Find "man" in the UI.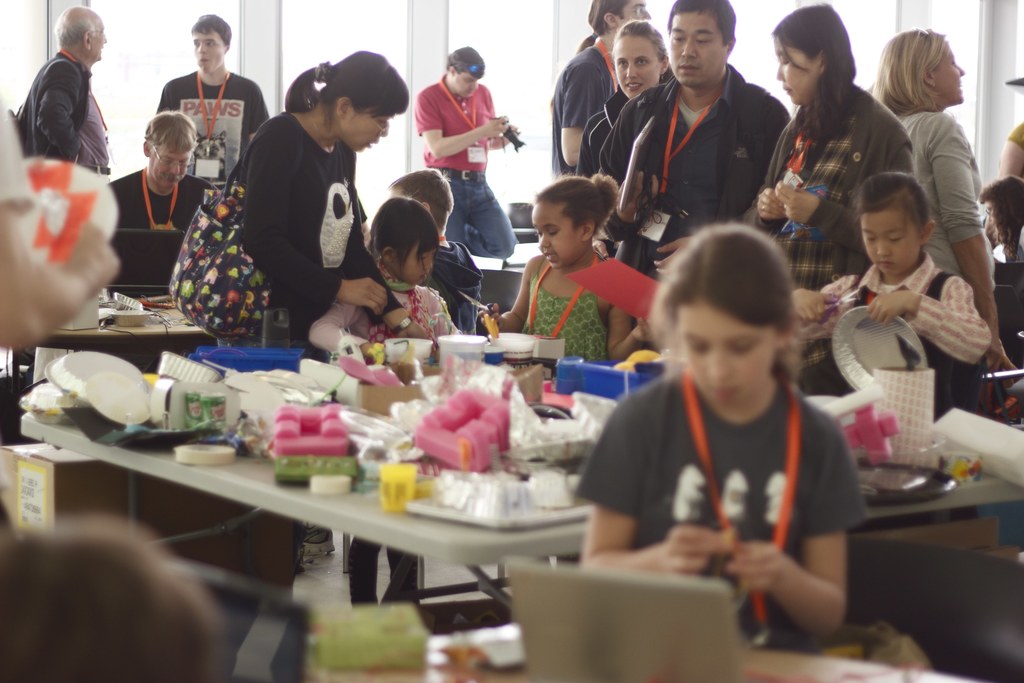
UI element at bbox=(90, 104, 220, 300).
